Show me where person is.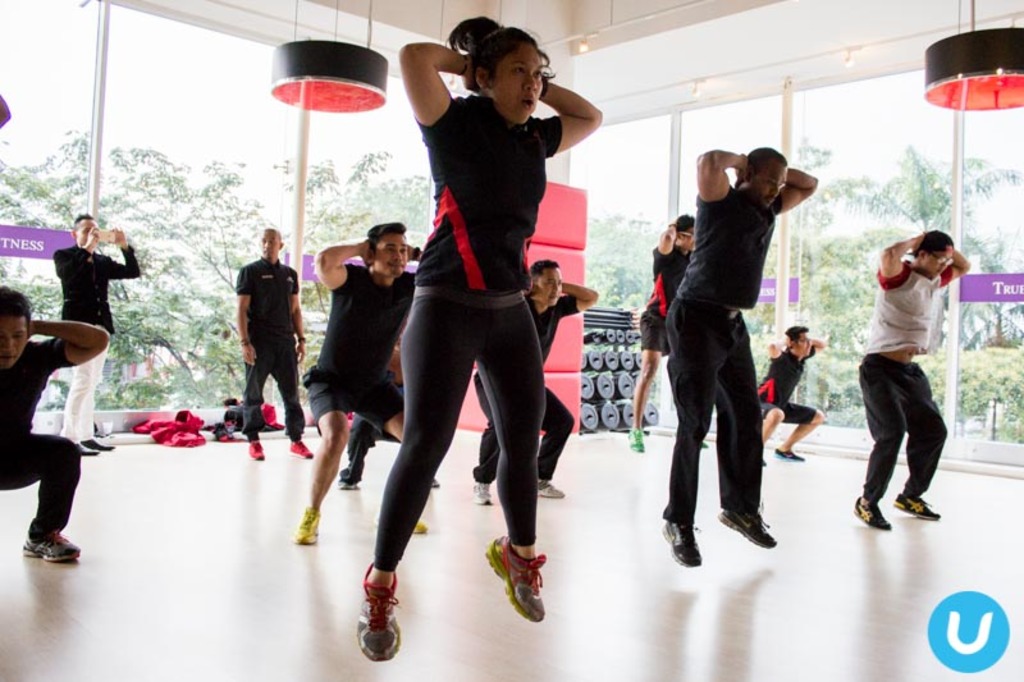
person is at rect(849, 228, 983, 531).
